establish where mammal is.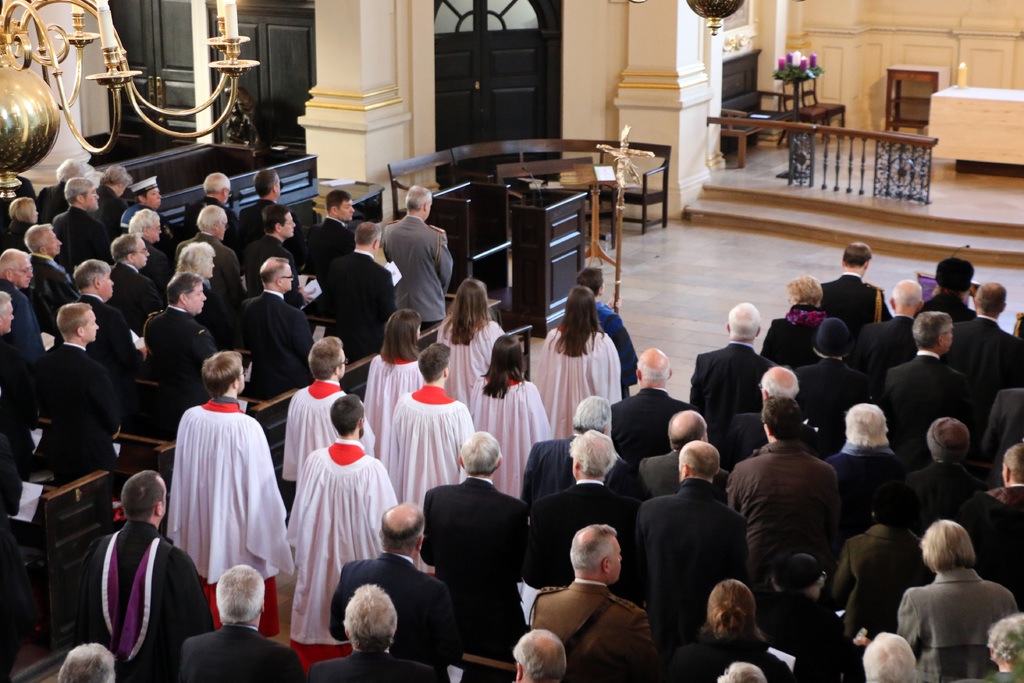
Established at left=821, top=240, right=891, bottom=331.
